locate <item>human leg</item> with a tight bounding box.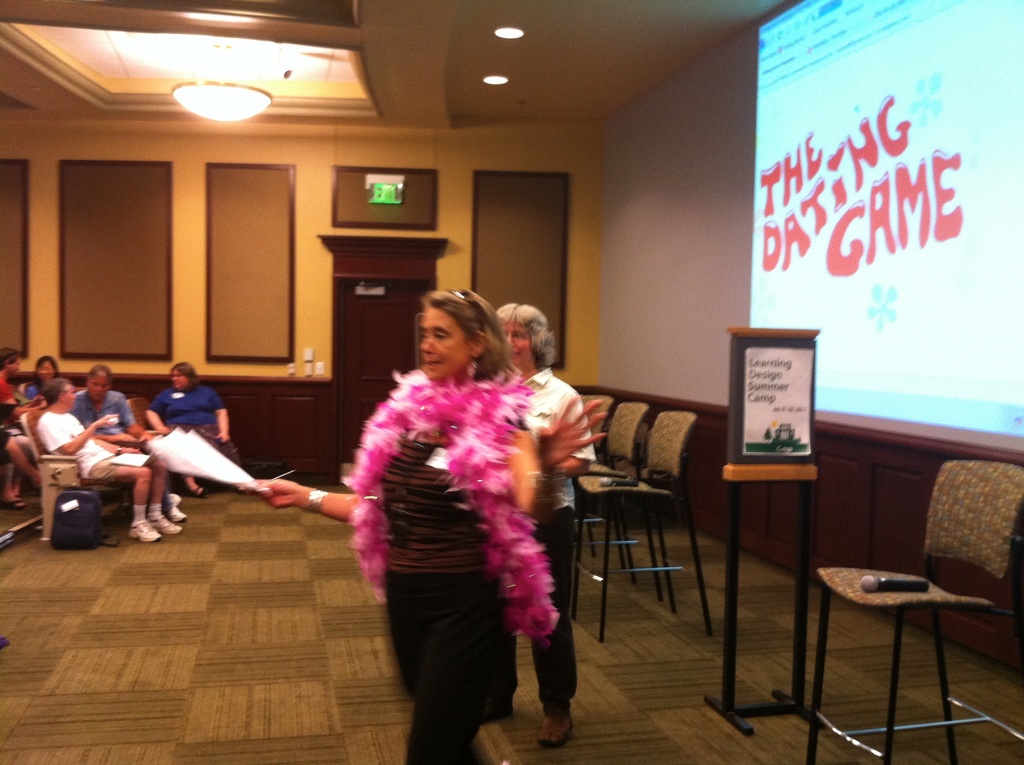
{"left": 518, "top": 509, "right": 579, "bottom": 748}.
